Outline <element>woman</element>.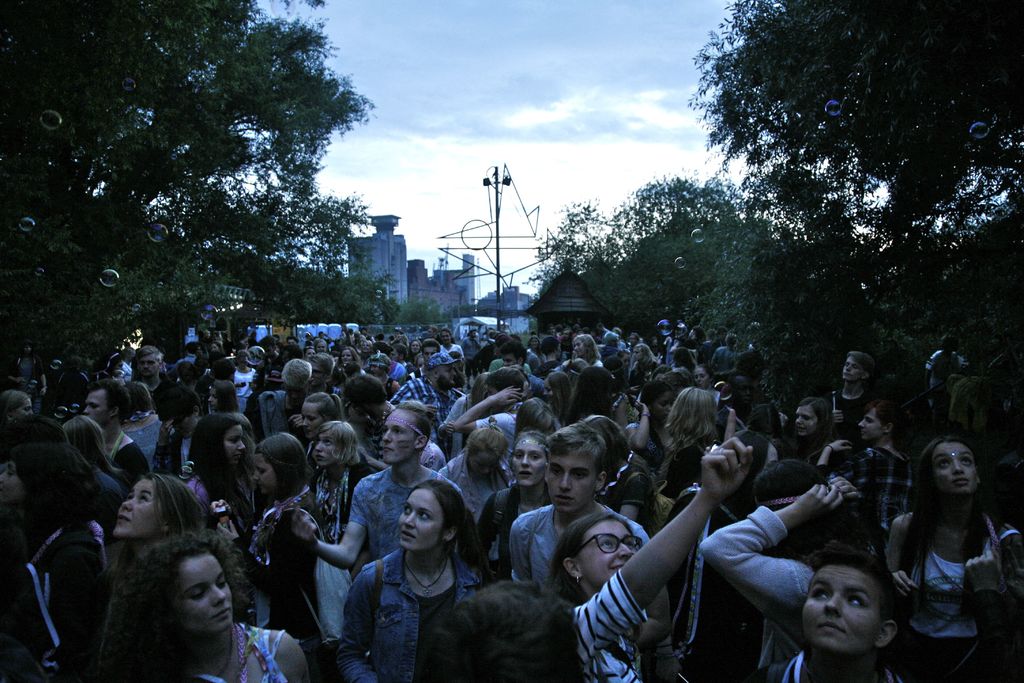
Outline: 429 424 518 509.
